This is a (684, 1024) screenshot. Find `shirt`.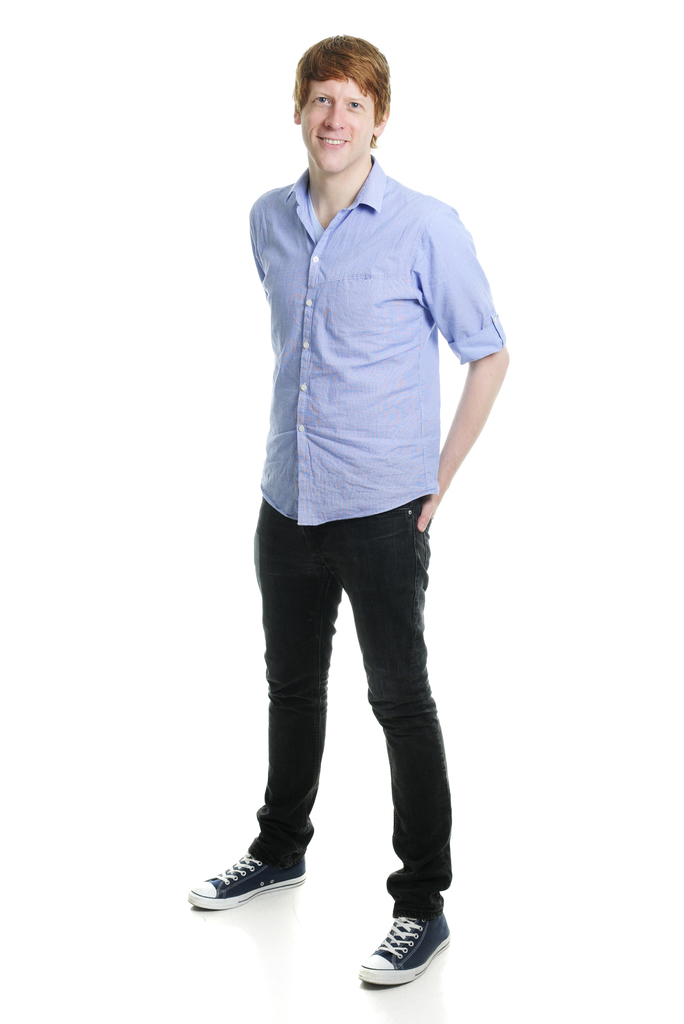
Bounding box: locate(248, 157, 504, 525).
